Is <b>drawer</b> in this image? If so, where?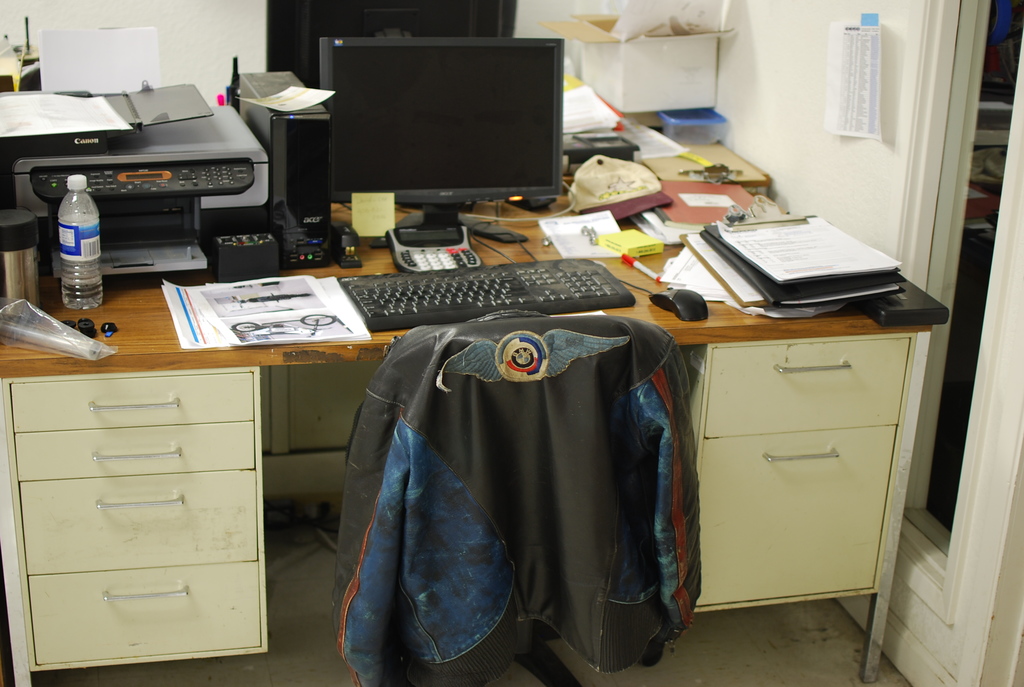
Yes, at (left=7, top=370, right=255, bottom=431).
